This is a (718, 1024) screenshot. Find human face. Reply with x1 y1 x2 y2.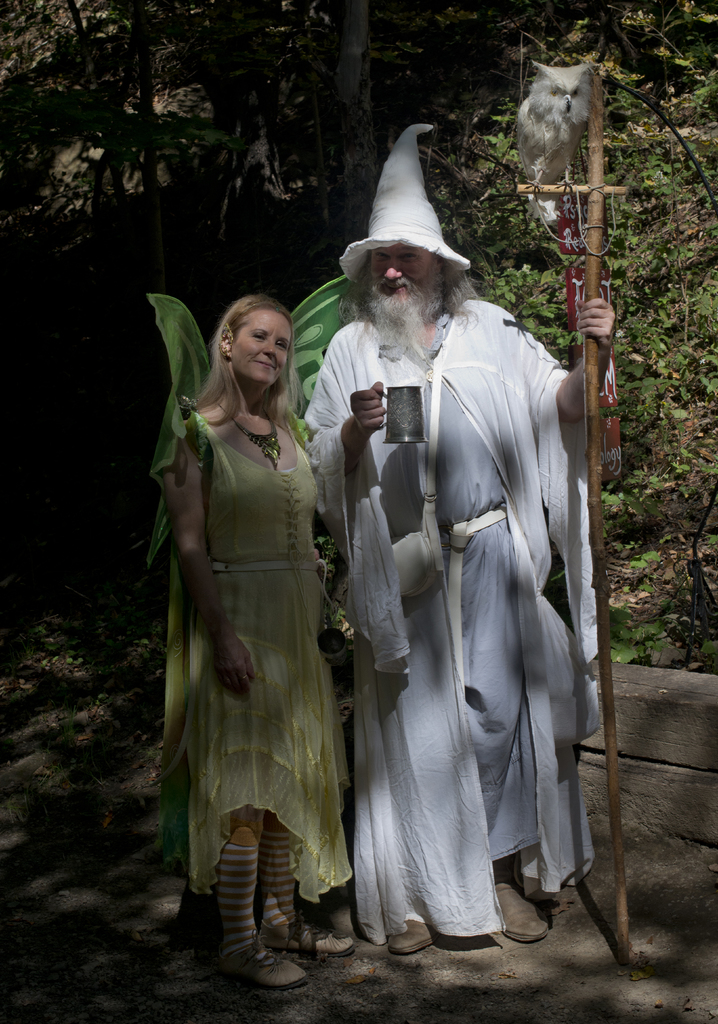
371 246 445 318.
